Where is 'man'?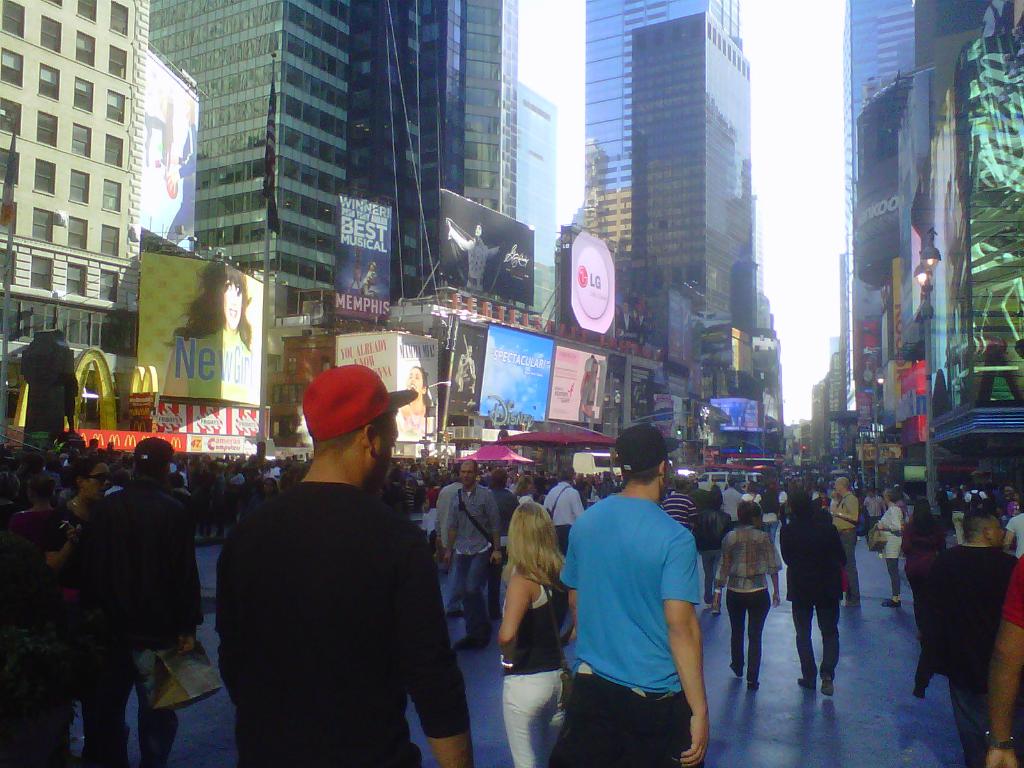
534/452/595/625.
